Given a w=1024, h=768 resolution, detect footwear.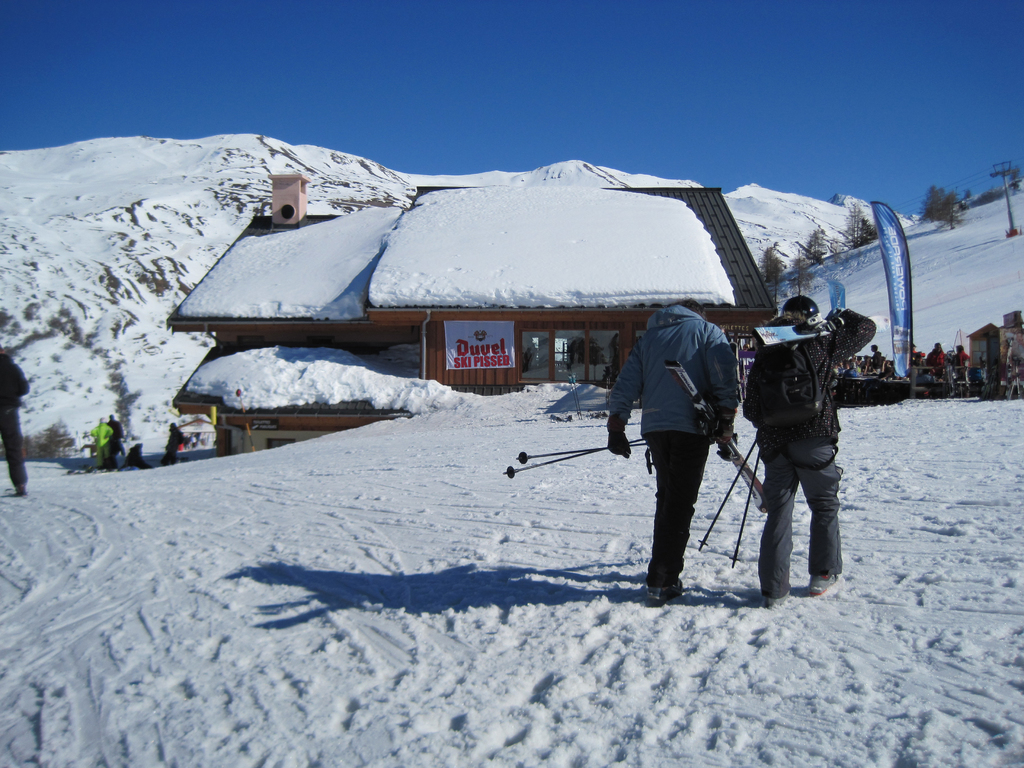
[646, 579, 684, 605].
